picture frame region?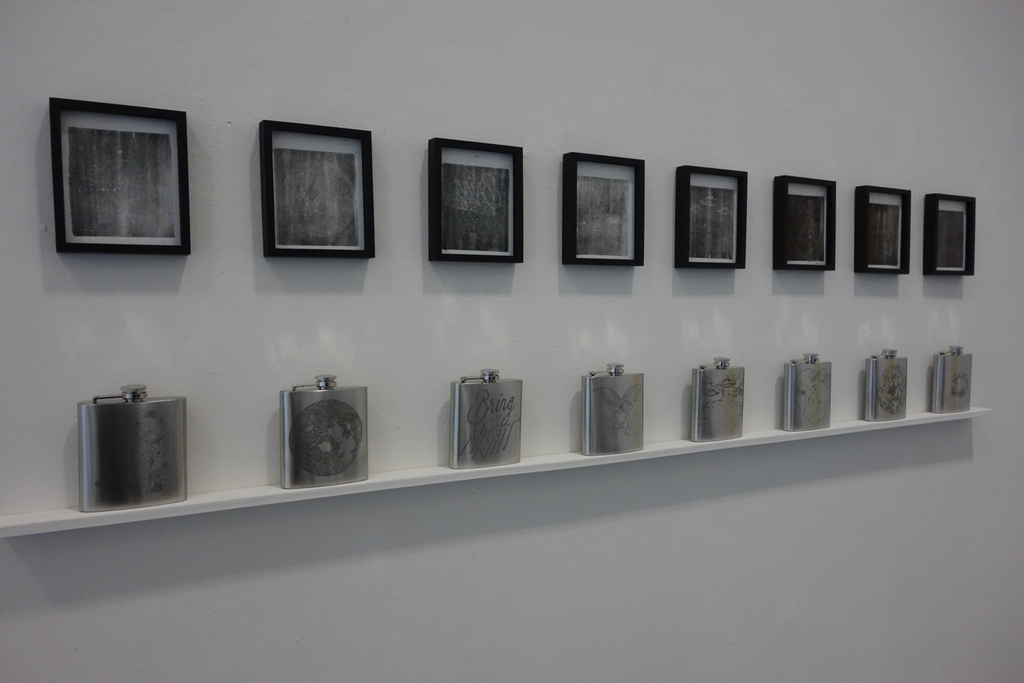
rect(677, 165, 751, 269)
